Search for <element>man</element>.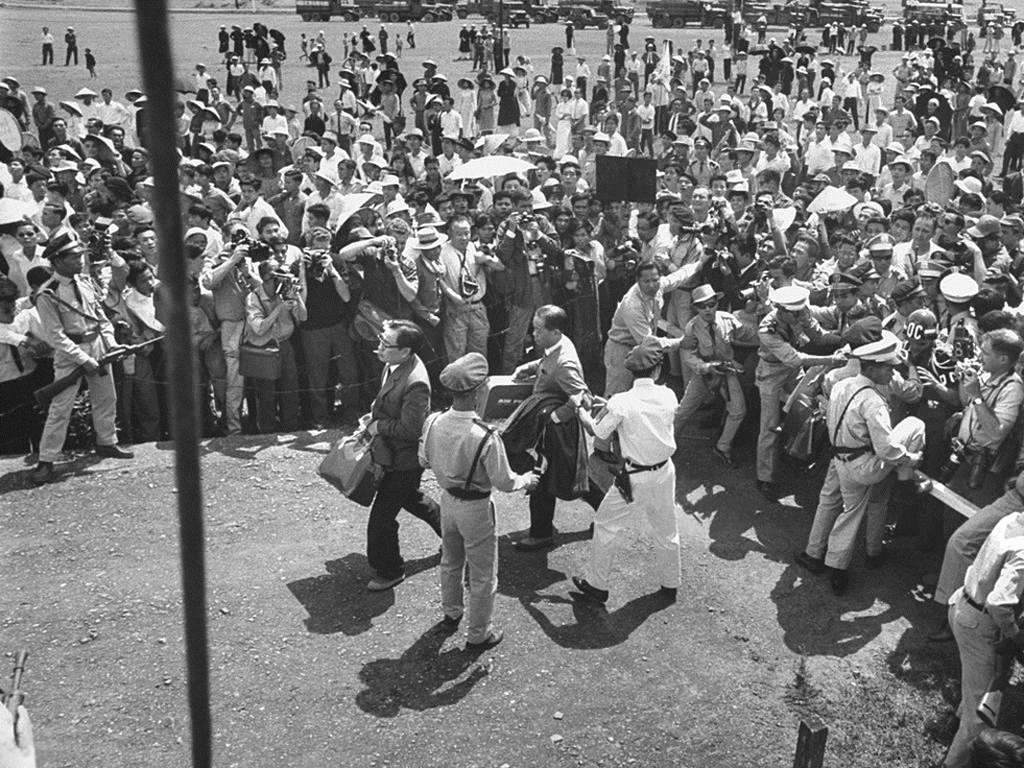
Found at crop(846, 121, 886, 172).
